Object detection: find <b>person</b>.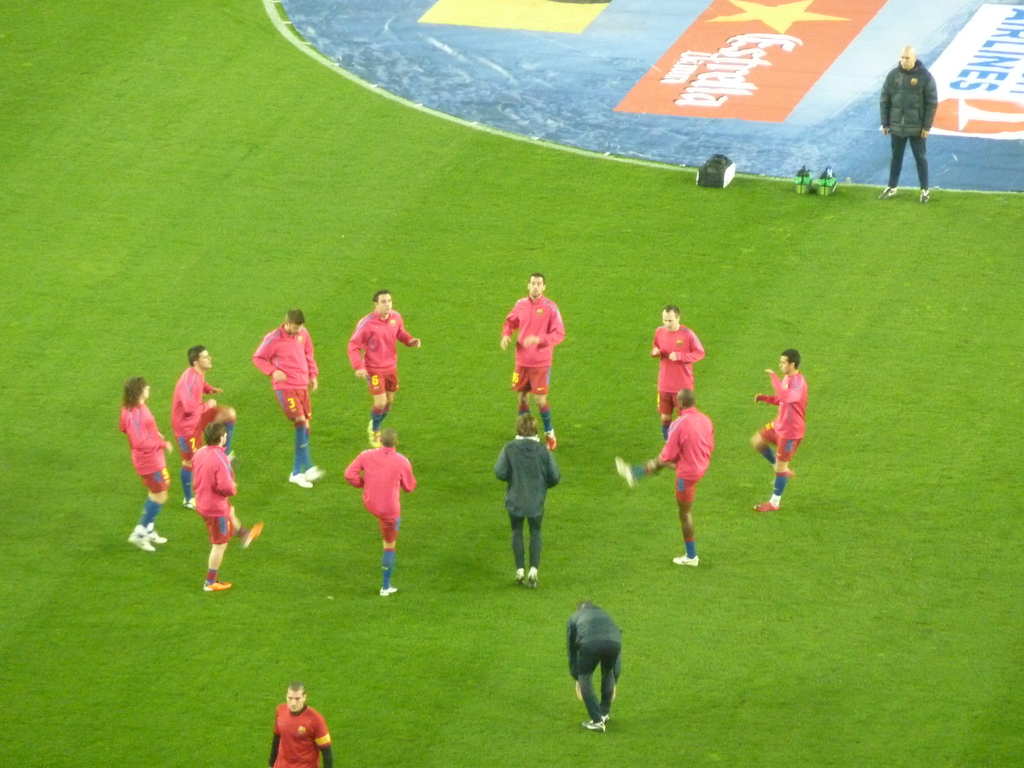
x1=879, y1=44, x2=938, y2=199.
